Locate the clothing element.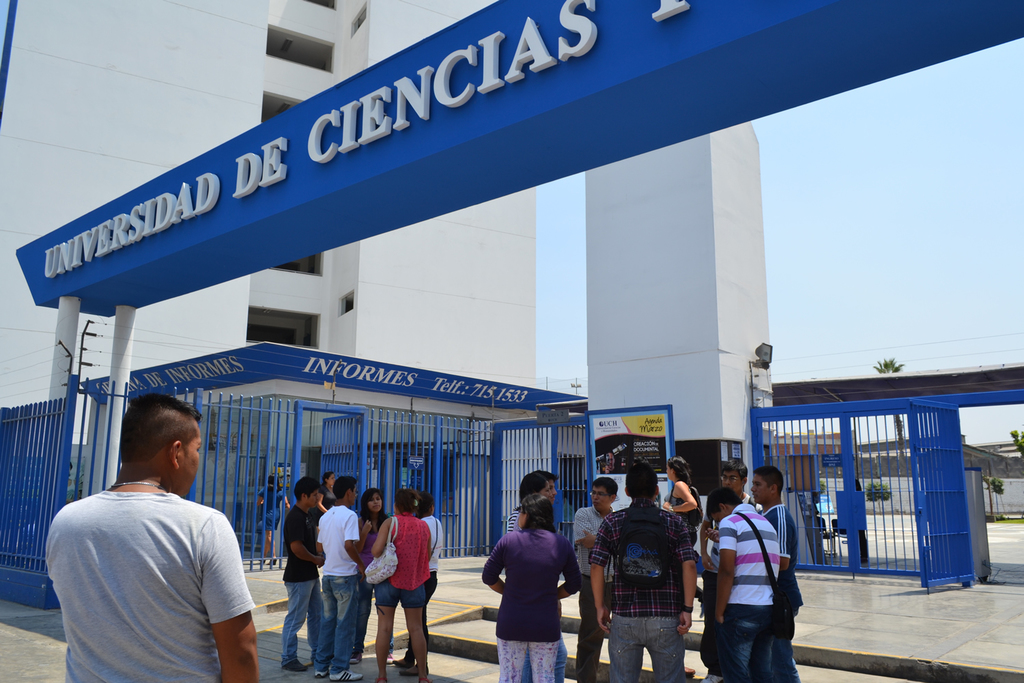
Element bbox: (717,503,781,682).
